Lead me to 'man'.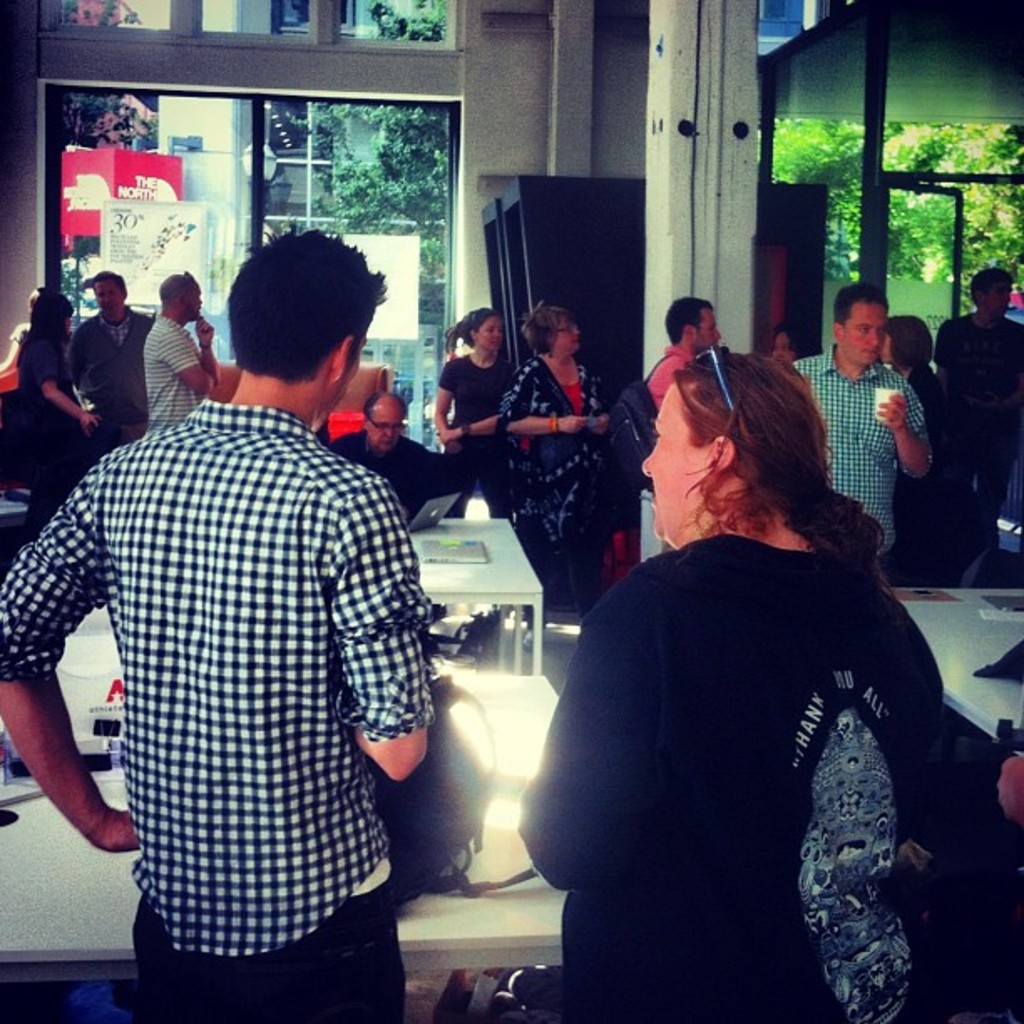
Lead to box(783, 284, 932, 584).
